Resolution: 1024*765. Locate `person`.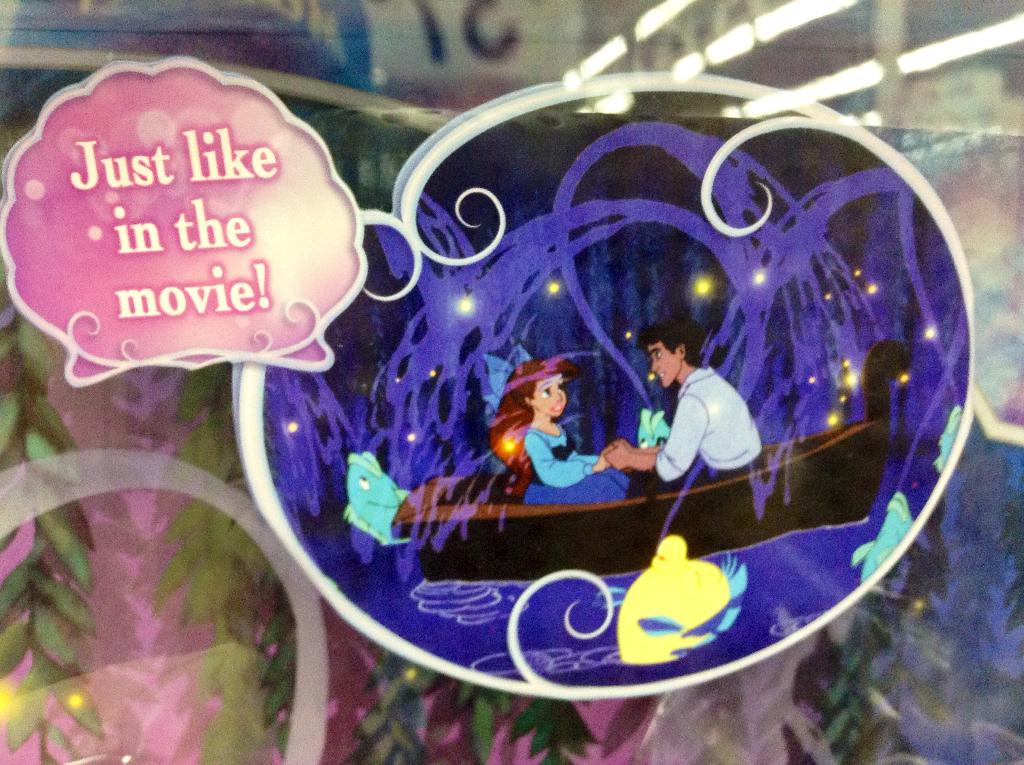
(x1=604, y1=317, x2=765, y2=558).
